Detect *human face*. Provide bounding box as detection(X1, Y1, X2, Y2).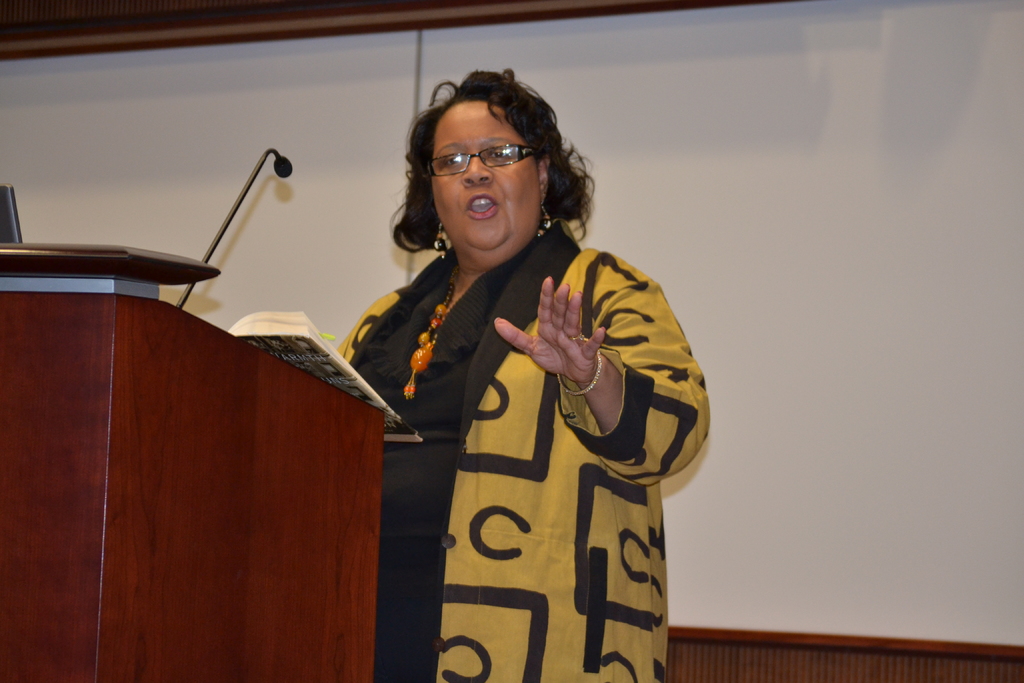
detection(430, 96, 544, 254).
